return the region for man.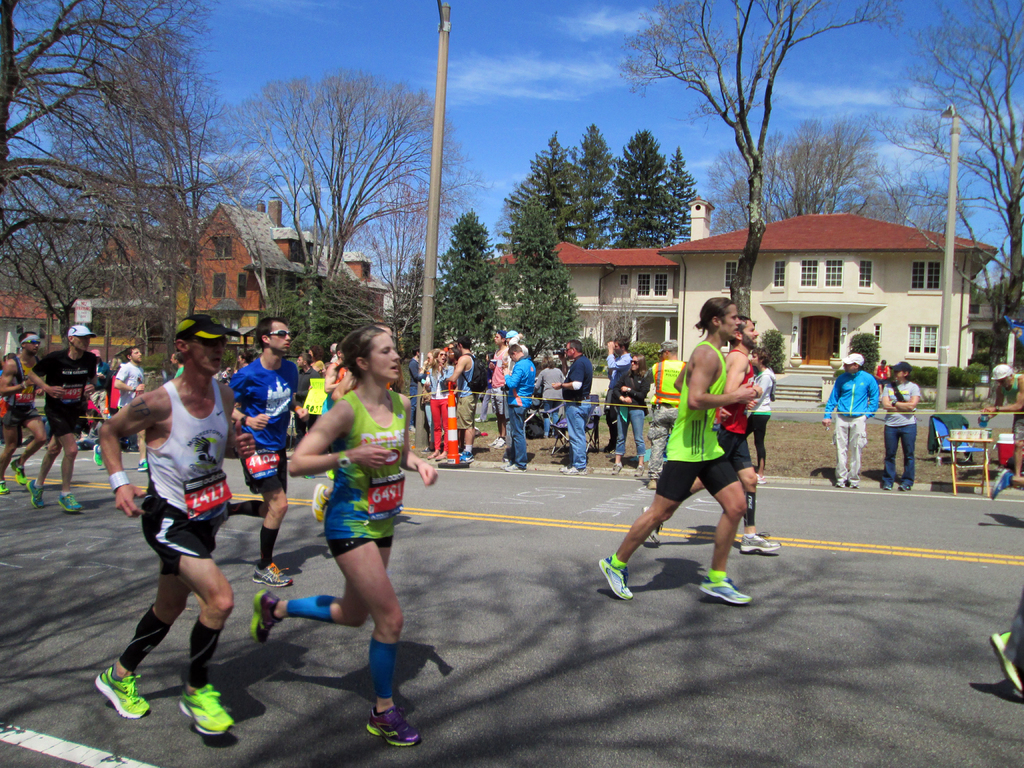
<box>408,358,428,420</box>.
